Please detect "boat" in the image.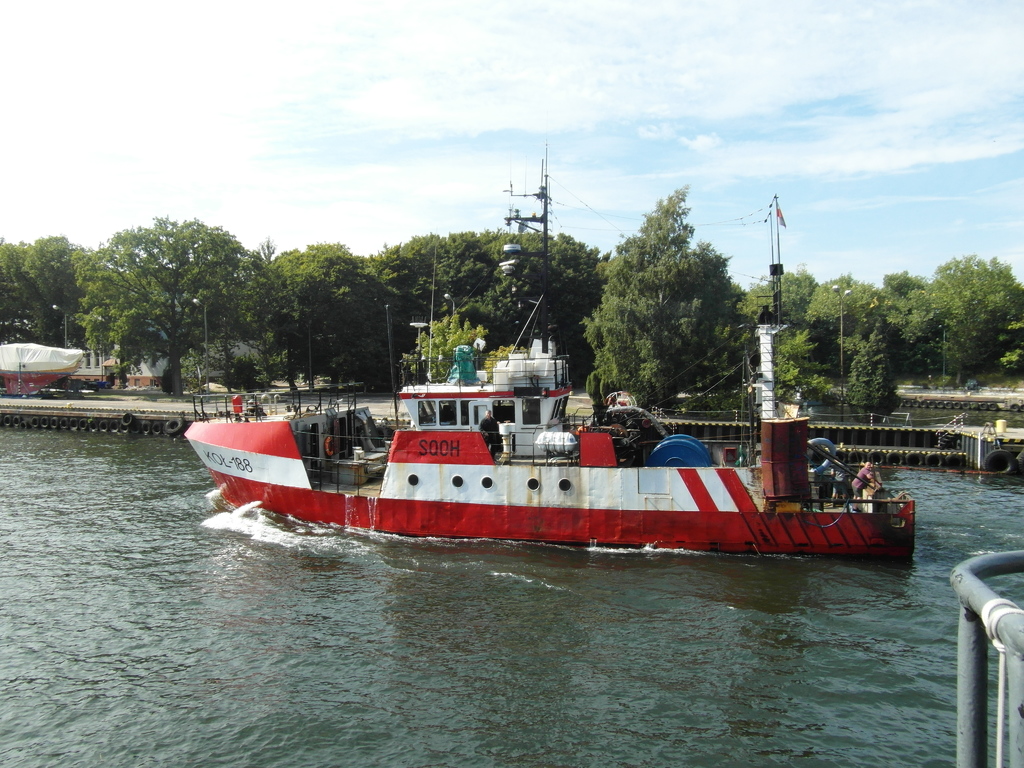
locate(184, 166, 899, 556).
